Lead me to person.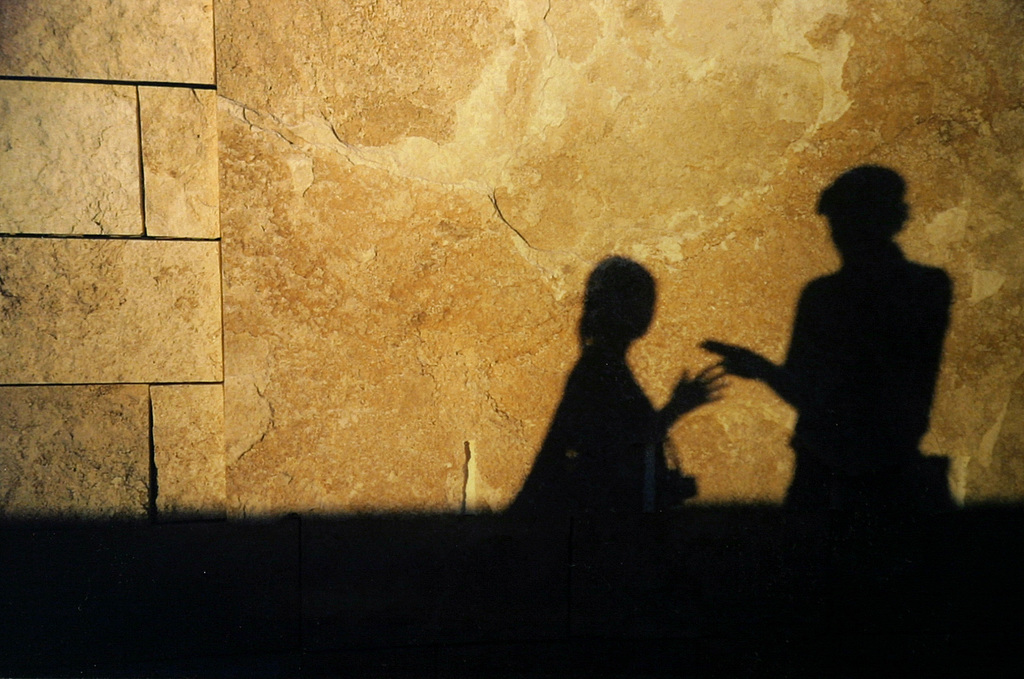
Lead to box(501, 251, 735, 511).
